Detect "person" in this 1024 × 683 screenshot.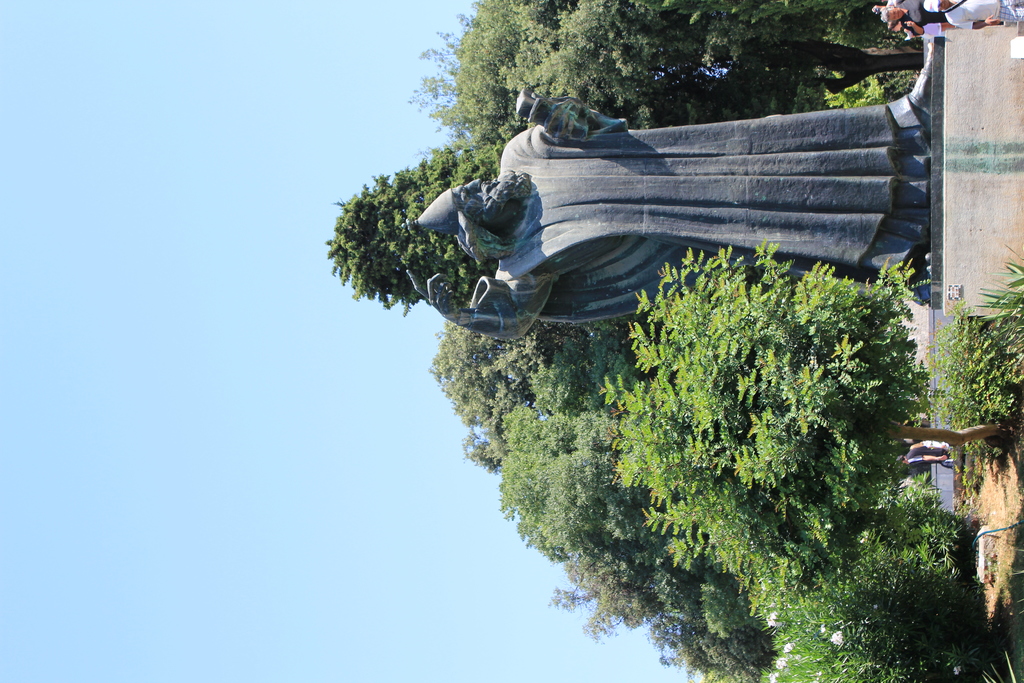
Detection: x1=893 y1=439 x2=957 y2=470.
